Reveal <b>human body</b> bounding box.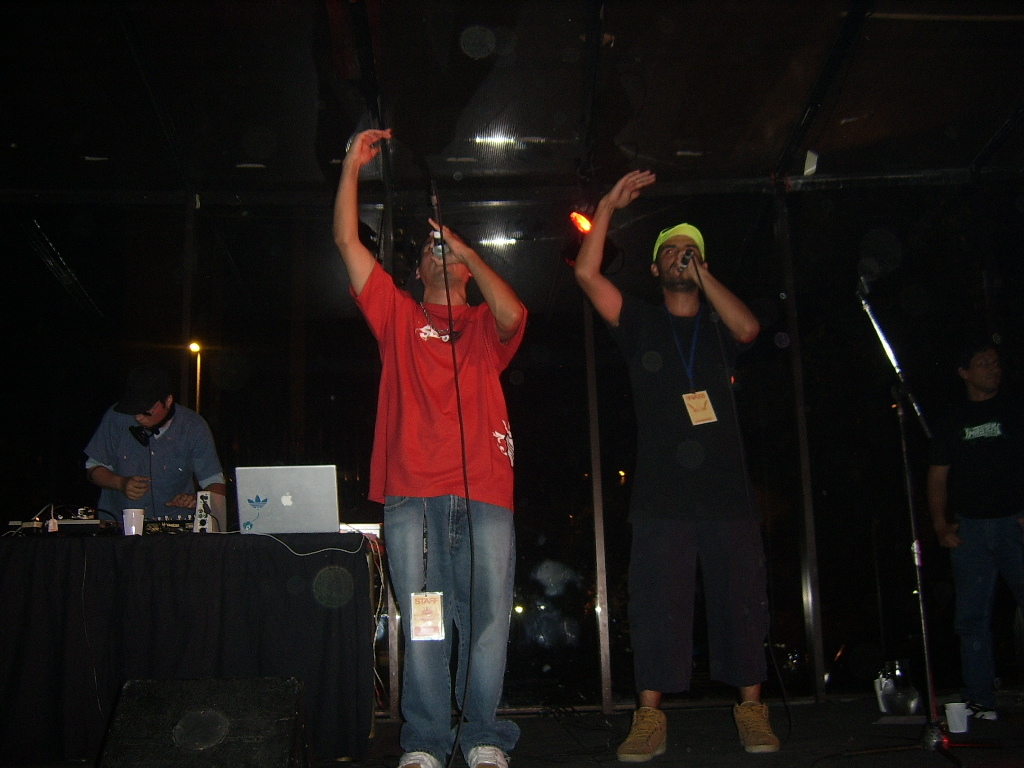
Revealed: locate(919, 341, 1023, 738).
